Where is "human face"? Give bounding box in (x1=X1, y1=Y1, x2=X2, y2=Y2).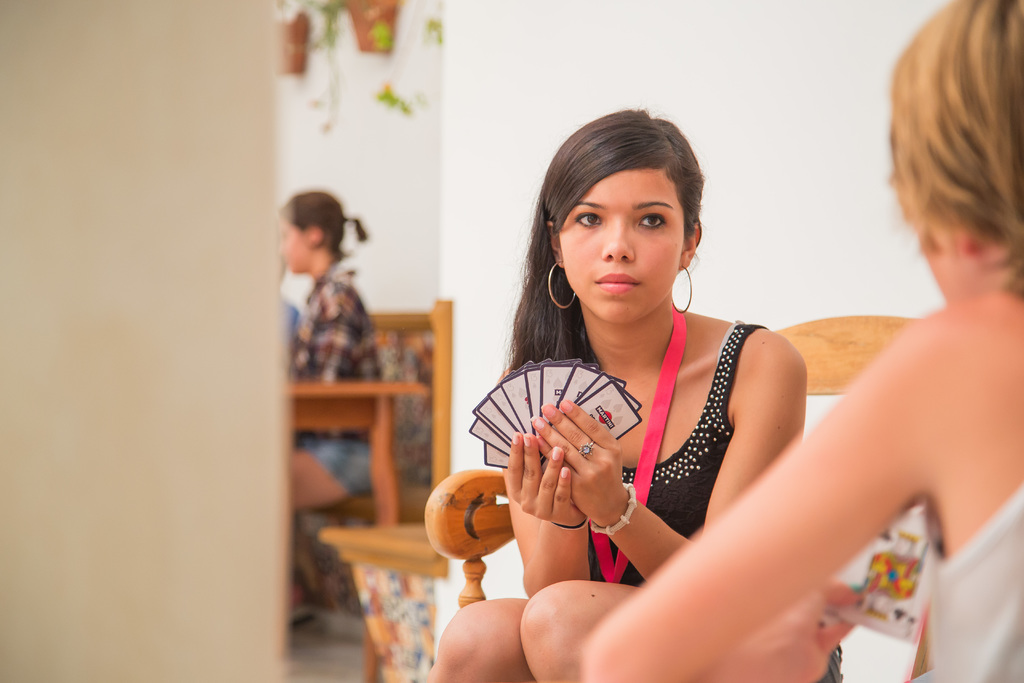
(x1=561, y1=161, x2=688, y2=328).
